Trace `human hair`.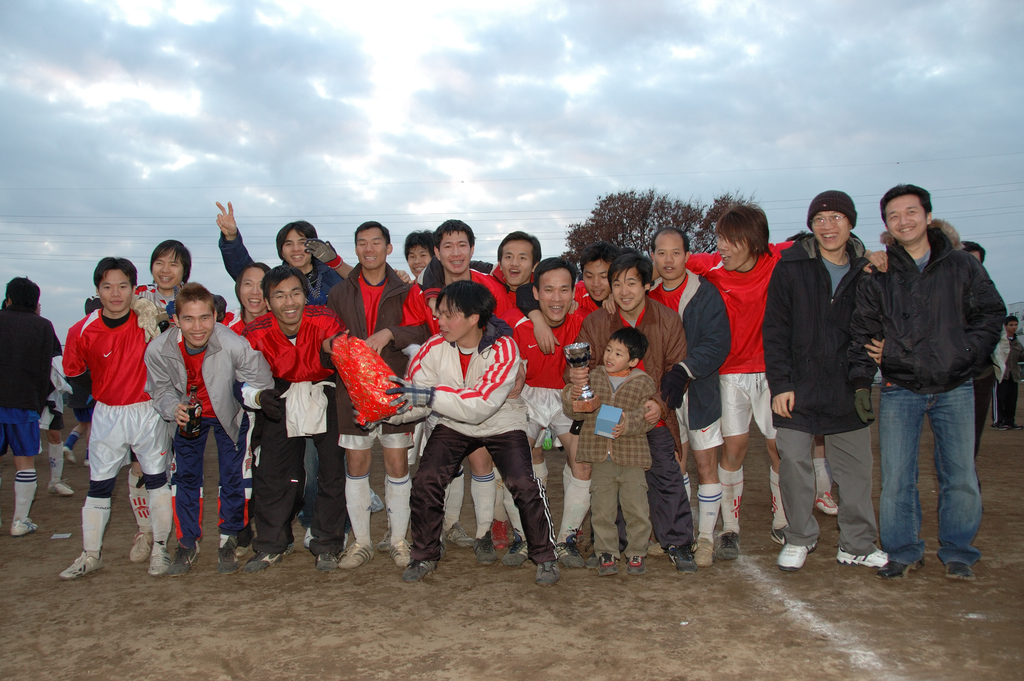
Traced to crop(95, 258, 136, 293).
